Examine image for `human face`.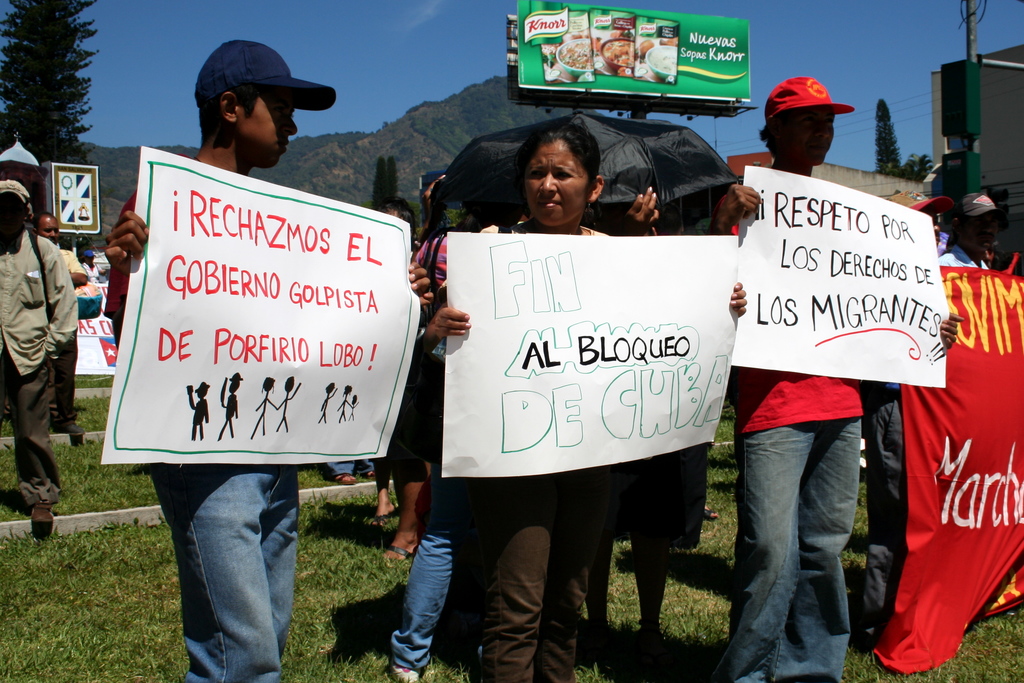
Examination result: [962, 221, 1000, 252].
